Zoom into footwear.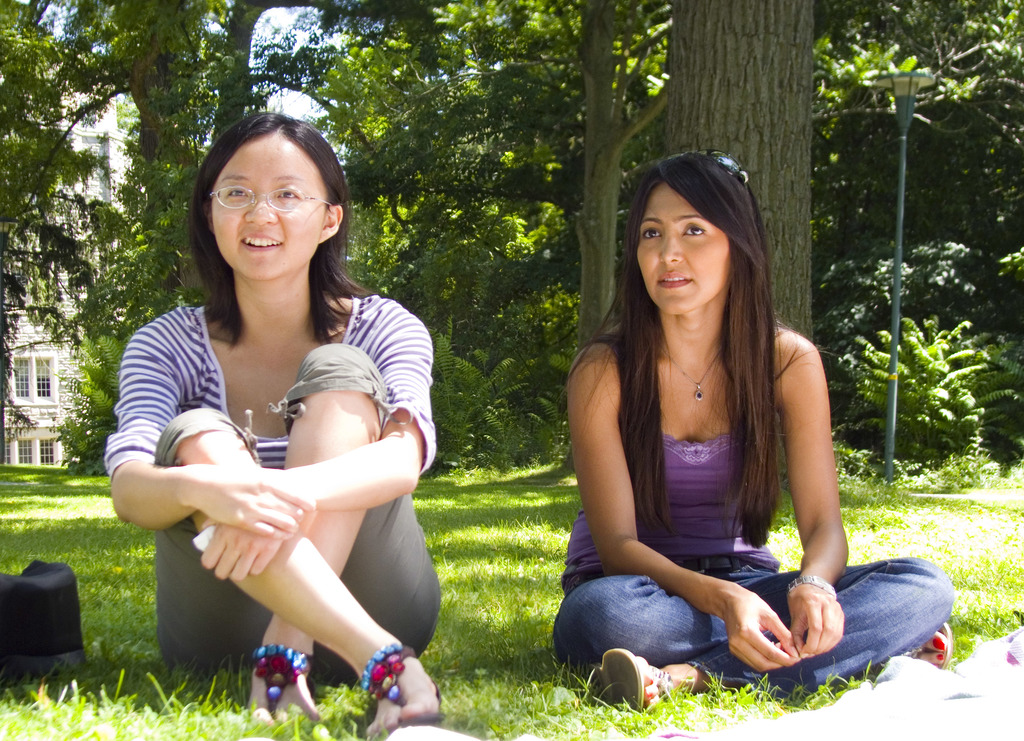
Zoom target: 893:623:951:674.
